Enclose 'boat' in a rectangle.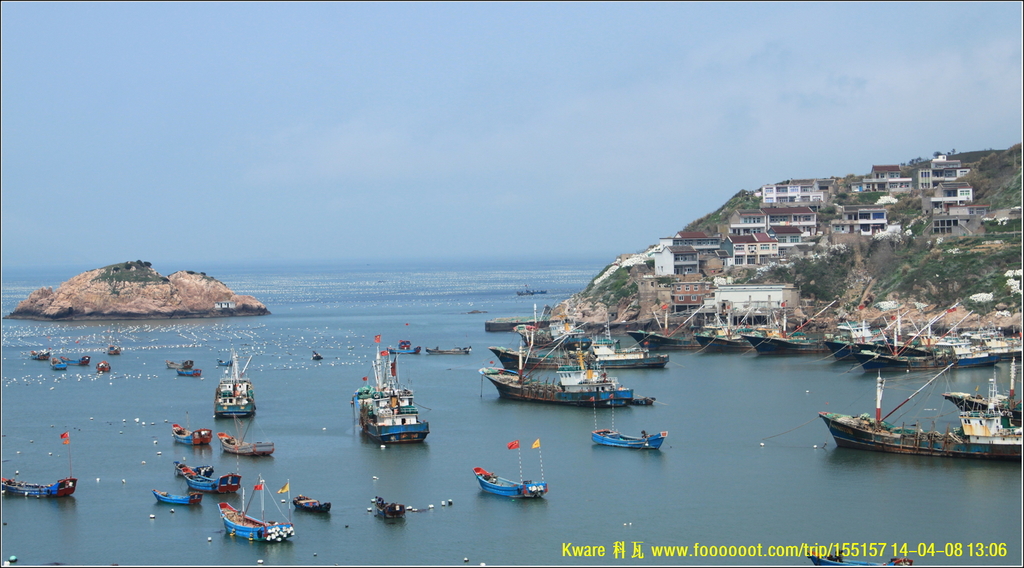
172,458,240,492.
